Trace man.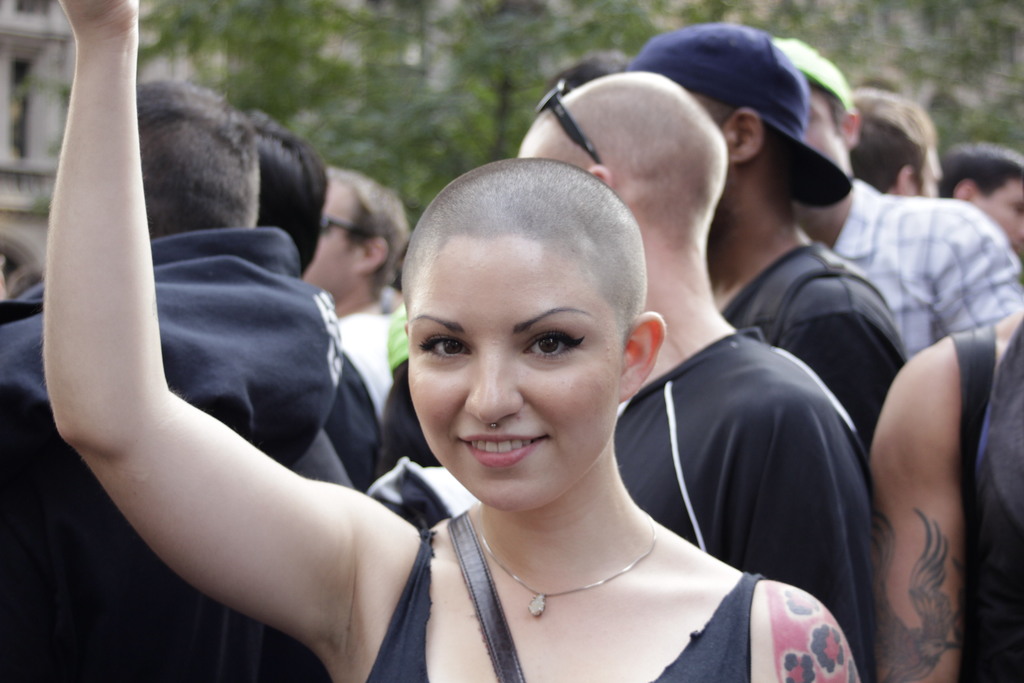
Traced to select_region(0, 77, 353, 682).
